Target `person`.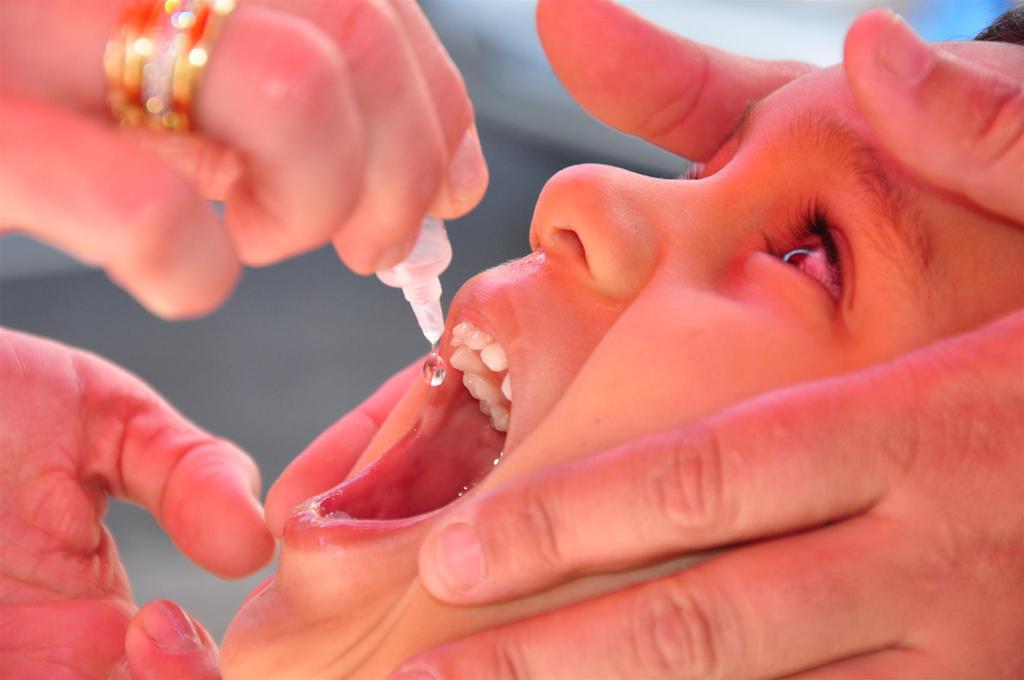
Target region: 388:1:1023:679.
